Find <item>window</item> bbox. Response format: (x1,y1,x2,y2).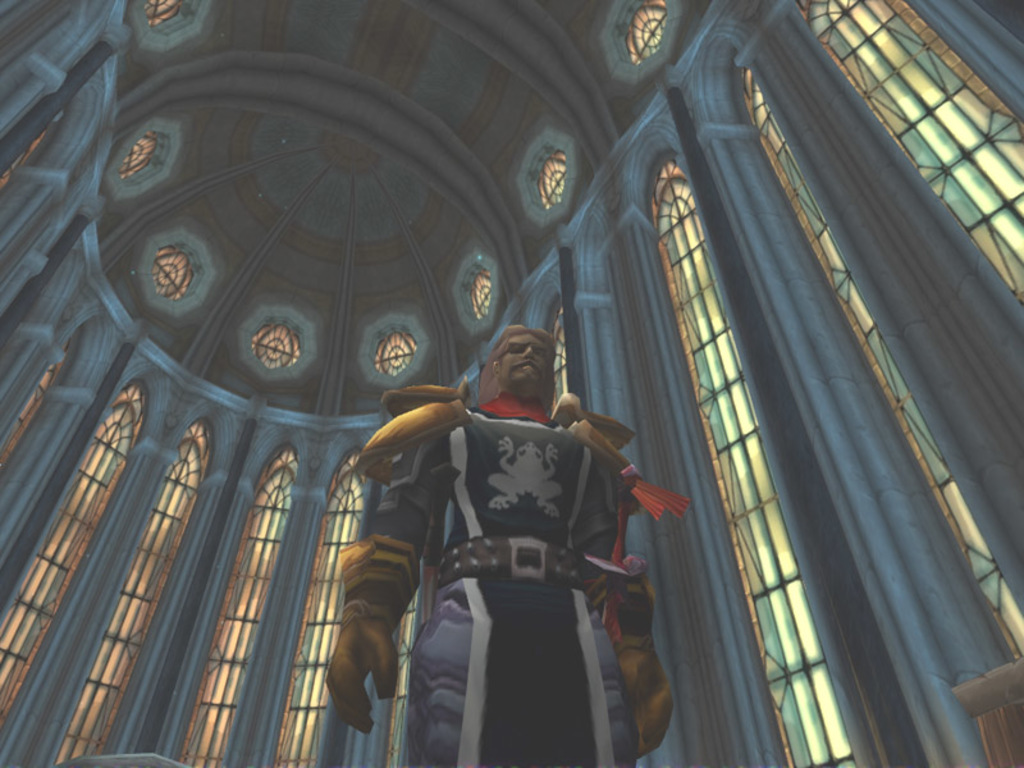
(274,449,370,767).
